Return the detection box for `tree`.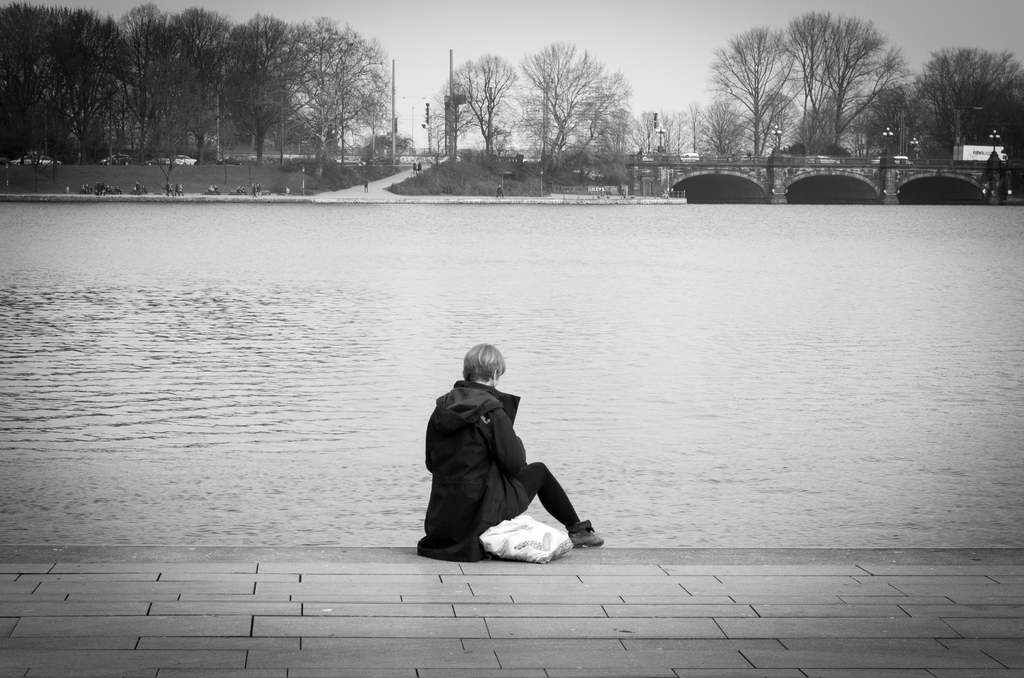
<region>678, 93, 741, 168</region>.
